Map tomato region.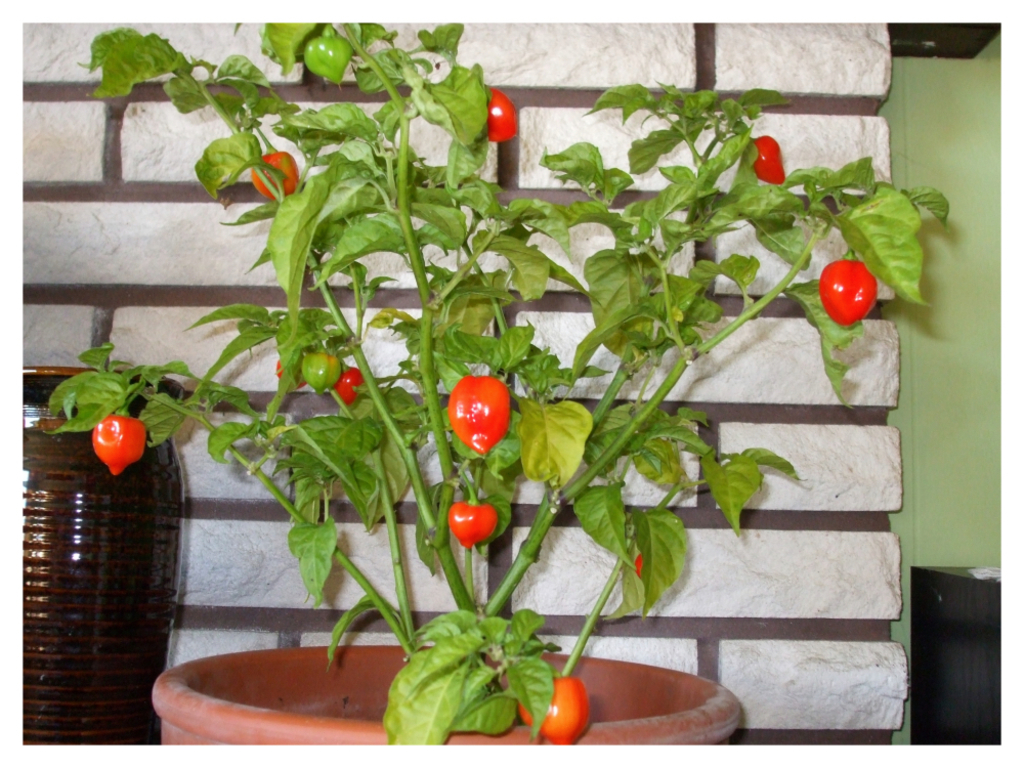
Mapped to detection(482, 83, 519, 142).
